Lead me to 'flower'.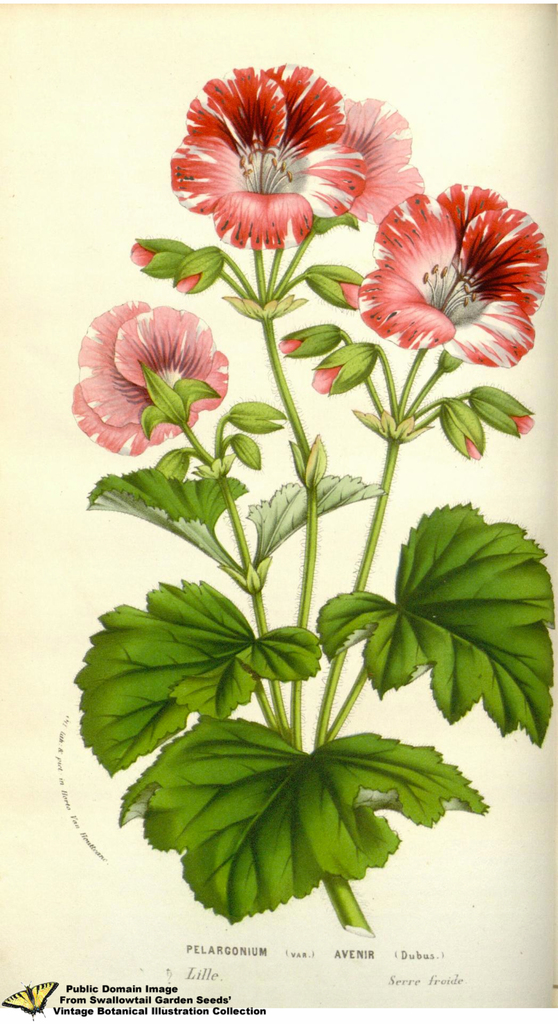
Lead to pyautogui.locateOnScreen(346, 164, 546, 353).
